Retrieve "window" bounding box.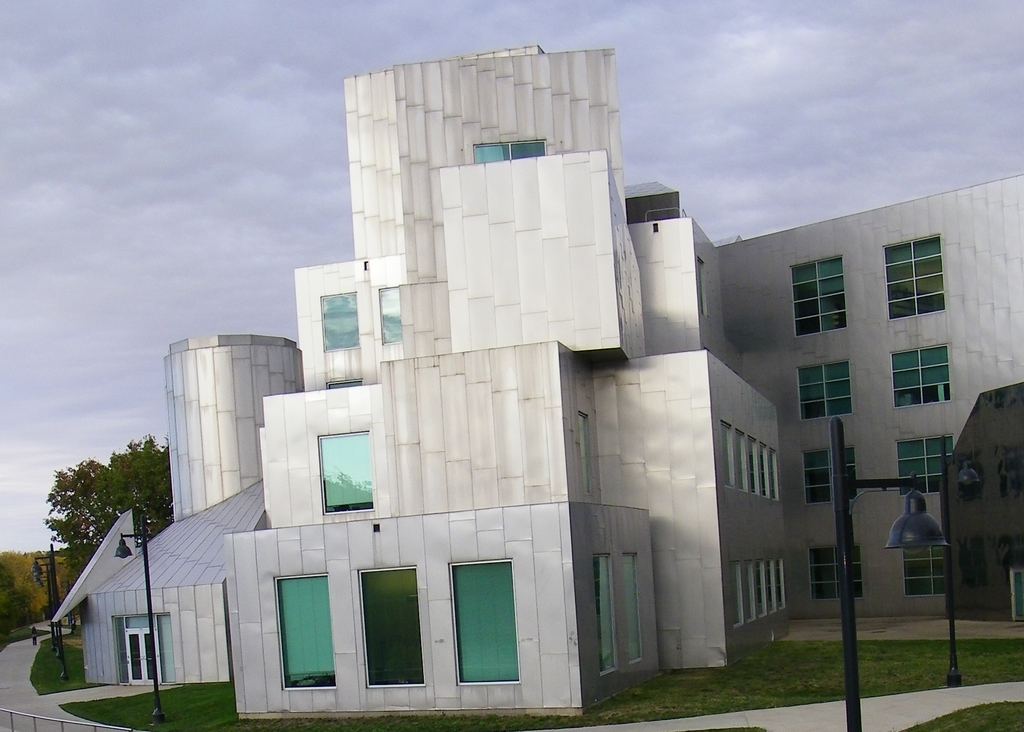
Bounding box: pyautogui.locateOnScreen(807, 545, 868, 596).
